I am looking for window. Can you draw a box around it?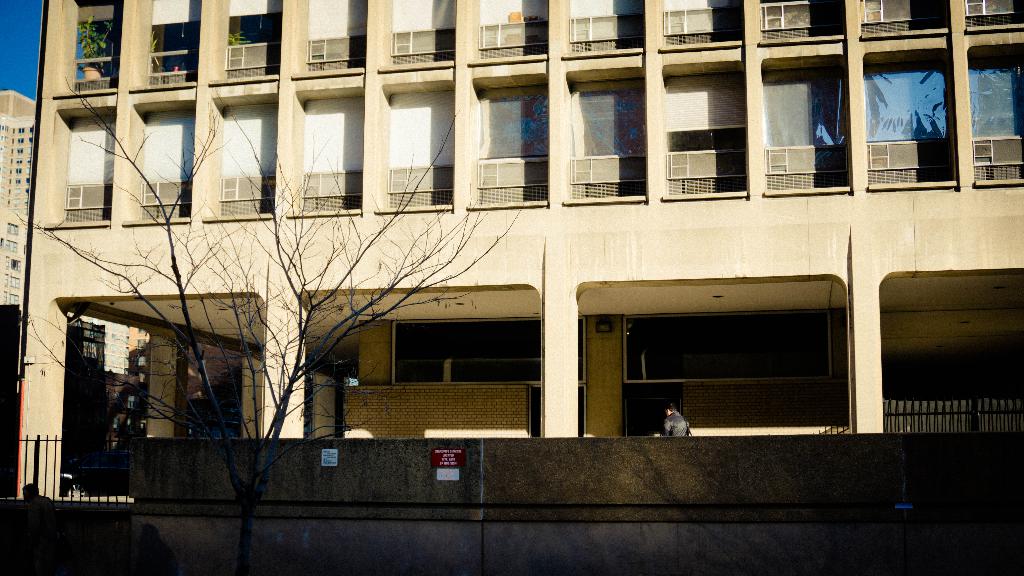
Sure, the bounding box is (x1=299, y1=96, x2=362, y2=214).
